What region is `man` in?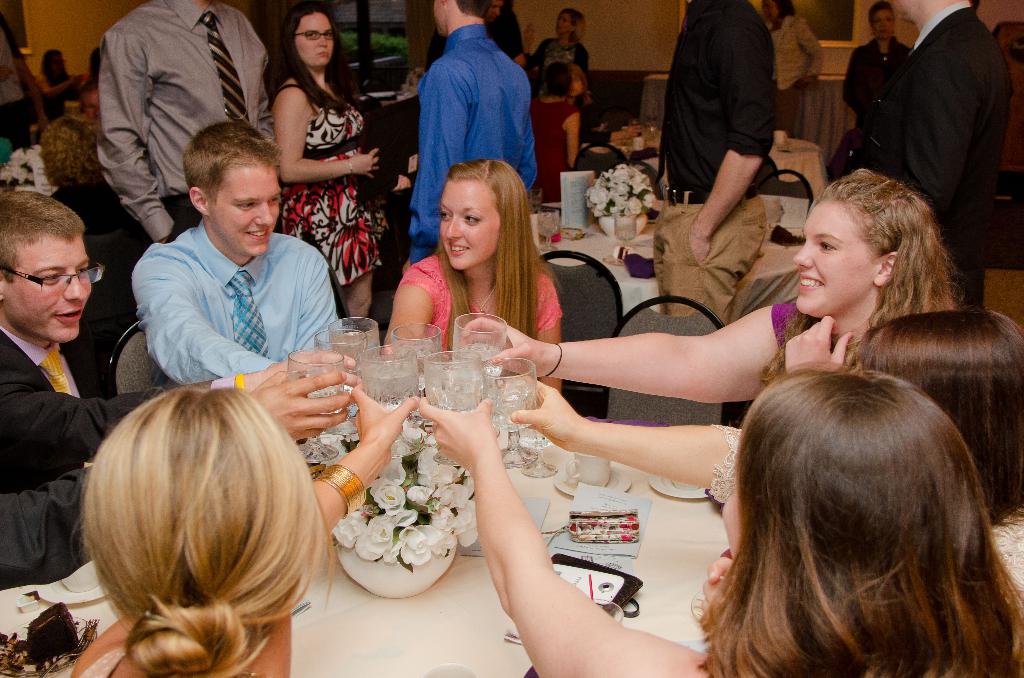
[844, 0, 1015, 309].
